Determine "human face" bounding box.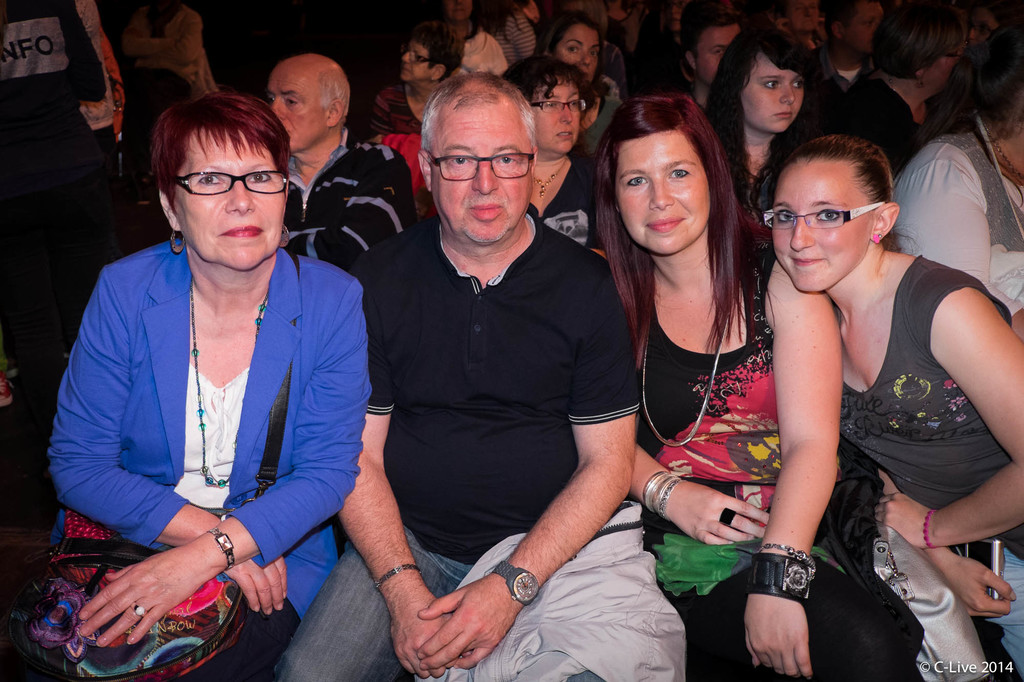
Determined: <box>556,27,598,74</box>.
